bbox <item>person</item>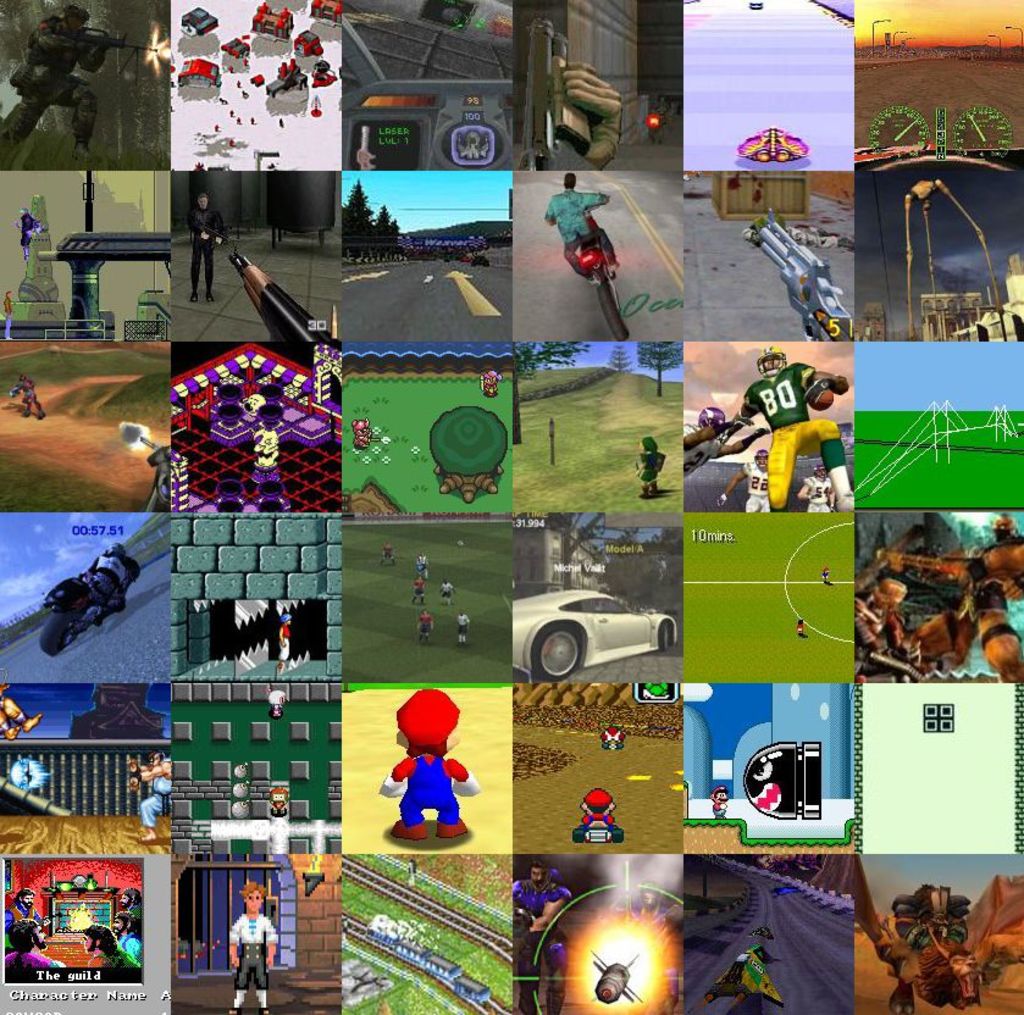
[18,209,45,266]
